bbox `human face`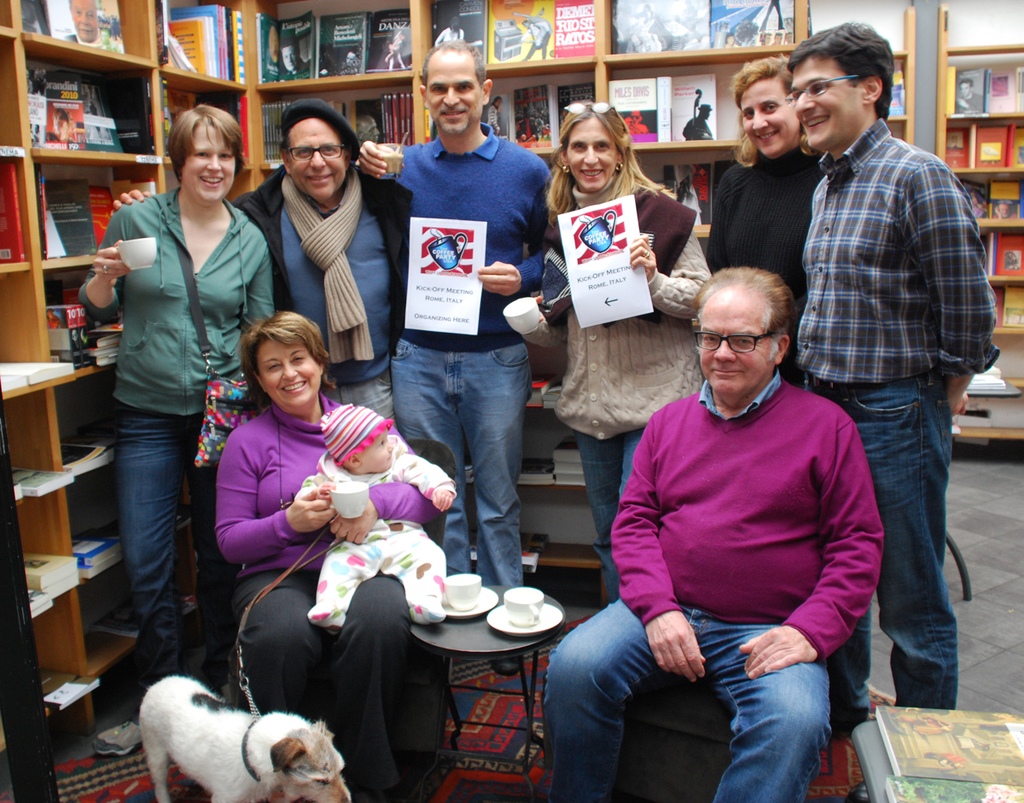
box(288, 113, 346, 203)
